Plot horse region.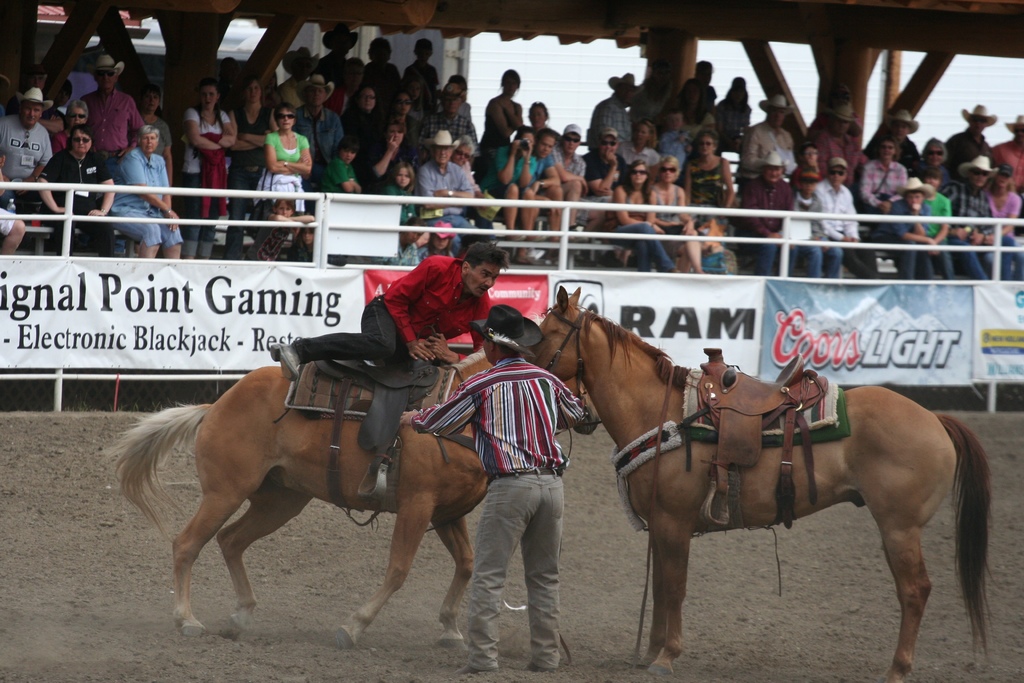
Plotted at left=97, top=350, right=493, bottom=651.
